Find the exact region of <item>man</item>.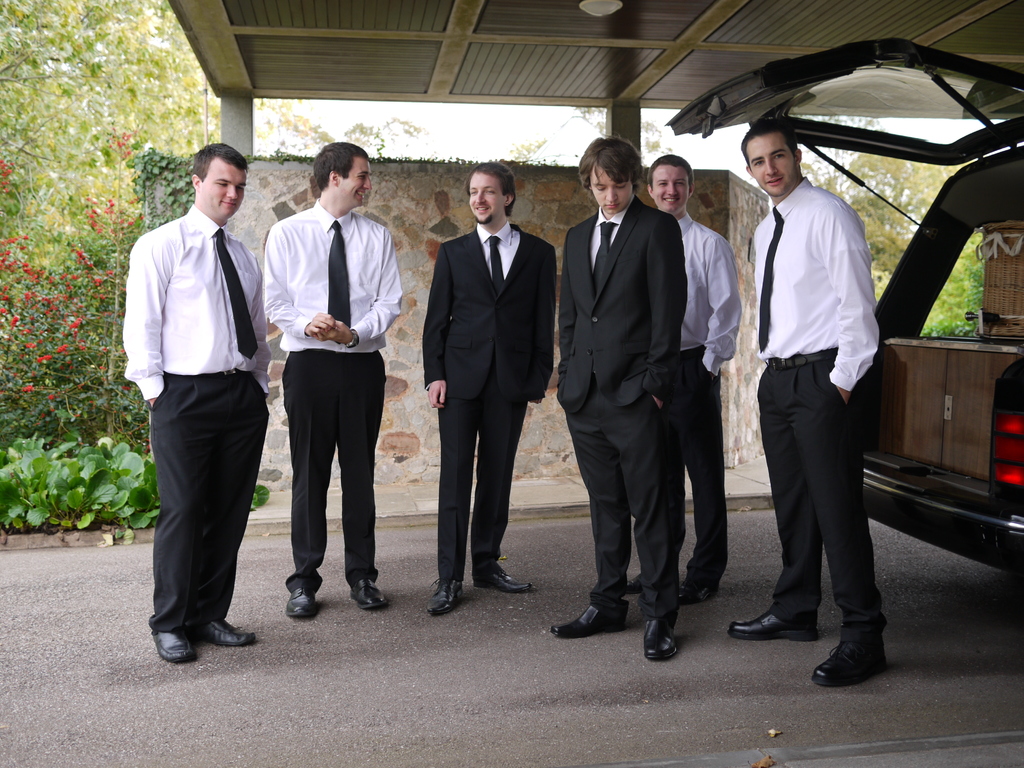
Exact region: bbox=(420, 162, 555, 620).
